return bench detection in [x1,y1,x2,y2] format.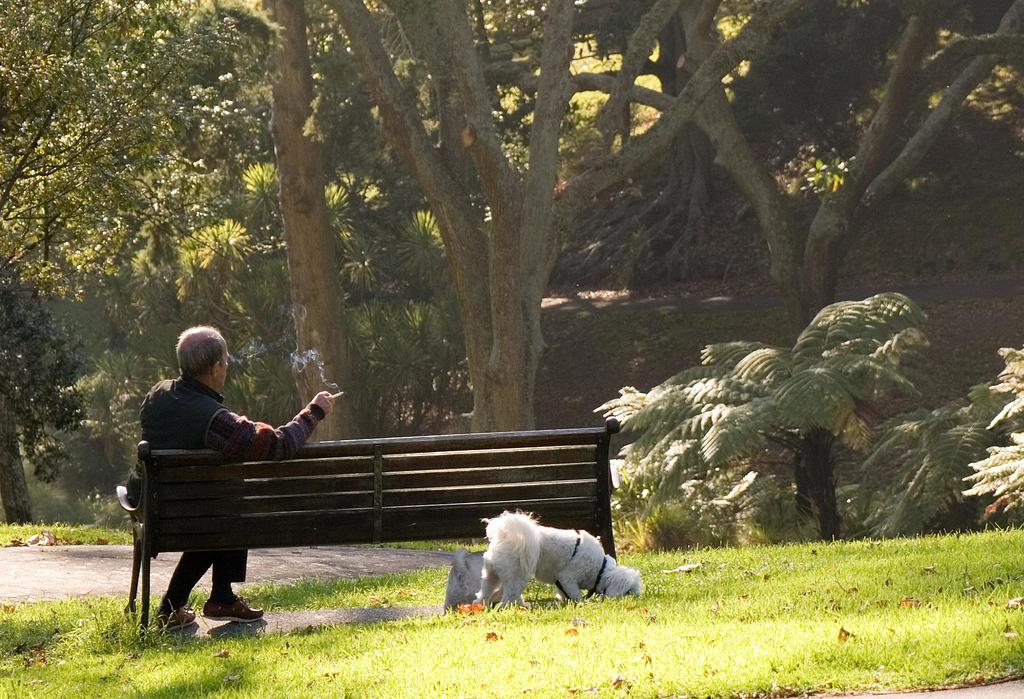
[124,421,645,635].
